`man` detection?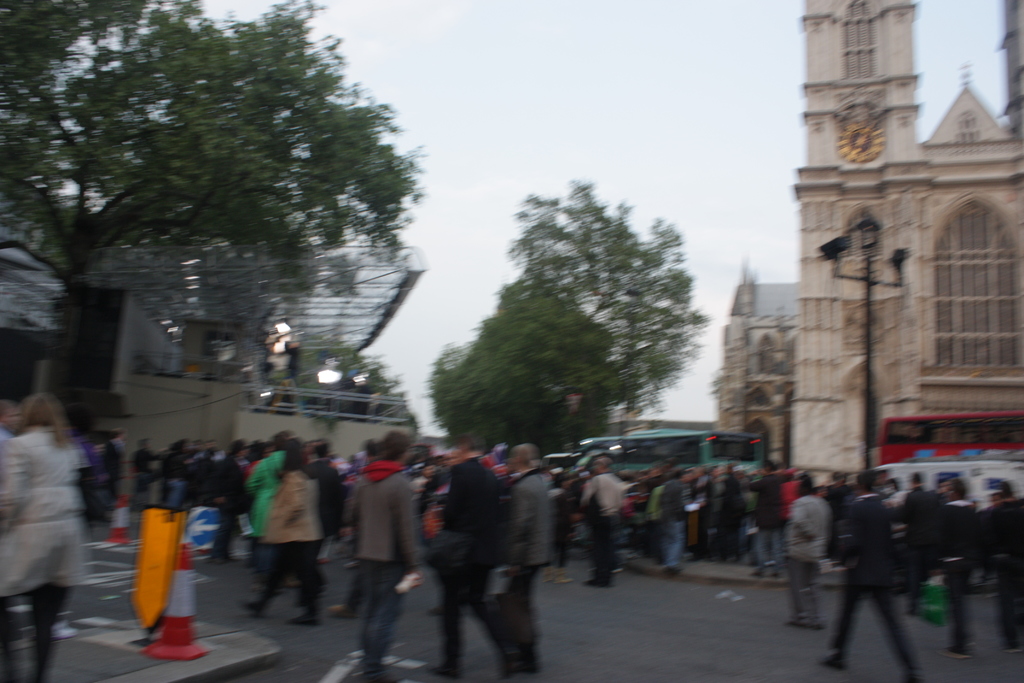
{"left": 0, "top": 398, "right": 20, "bottom": 447}
